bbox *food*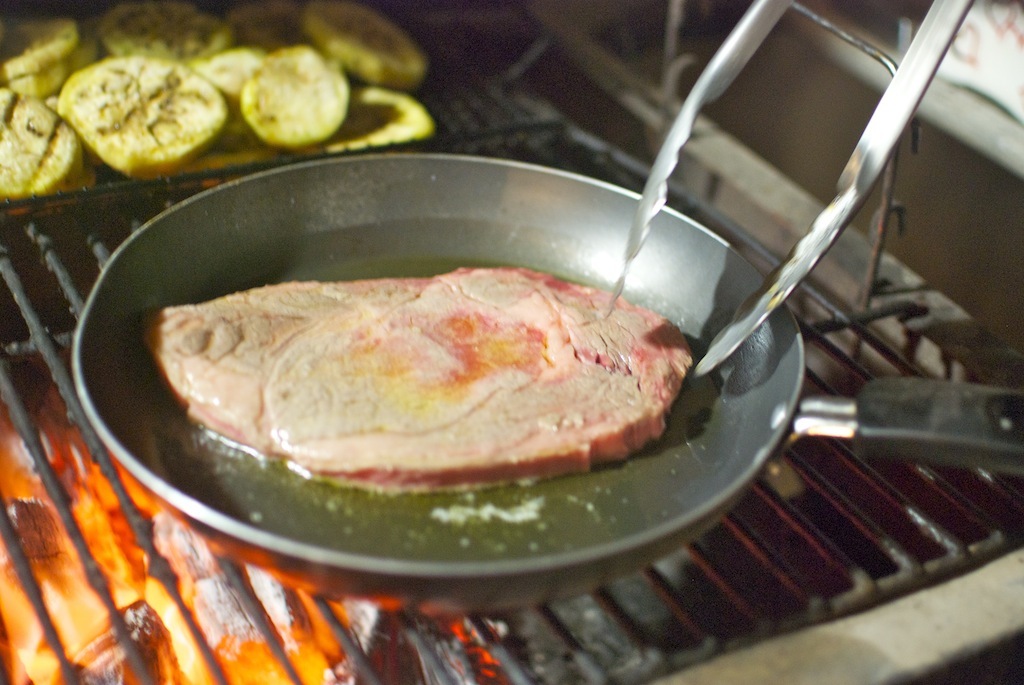
[left=98, top=0, right=232, bottom=65]
